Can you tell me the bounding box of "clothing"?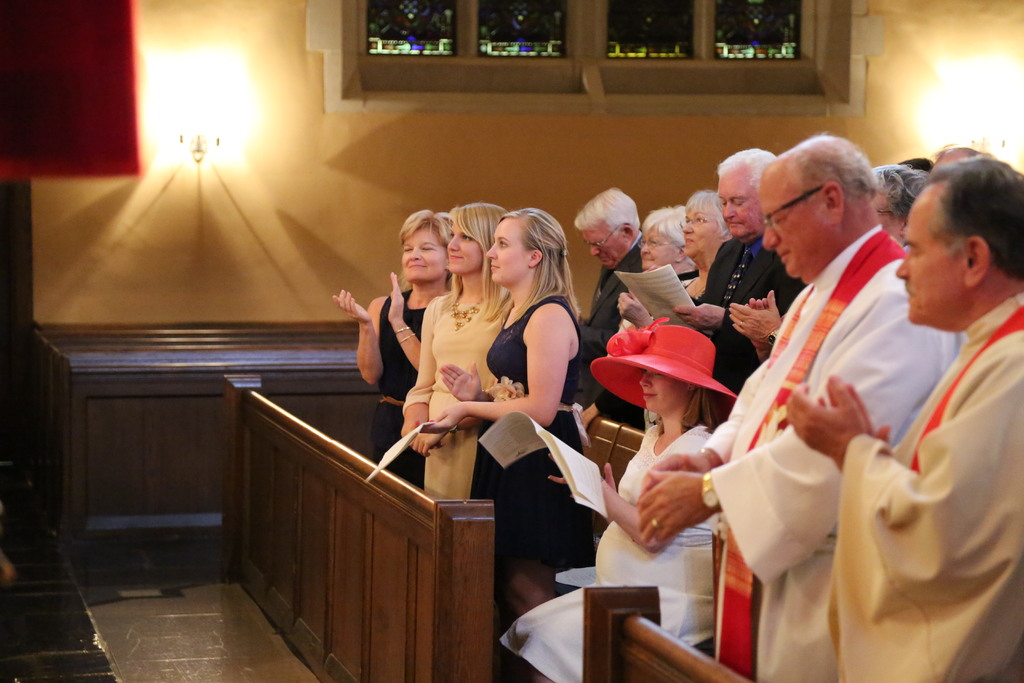
496:419:719:682.
